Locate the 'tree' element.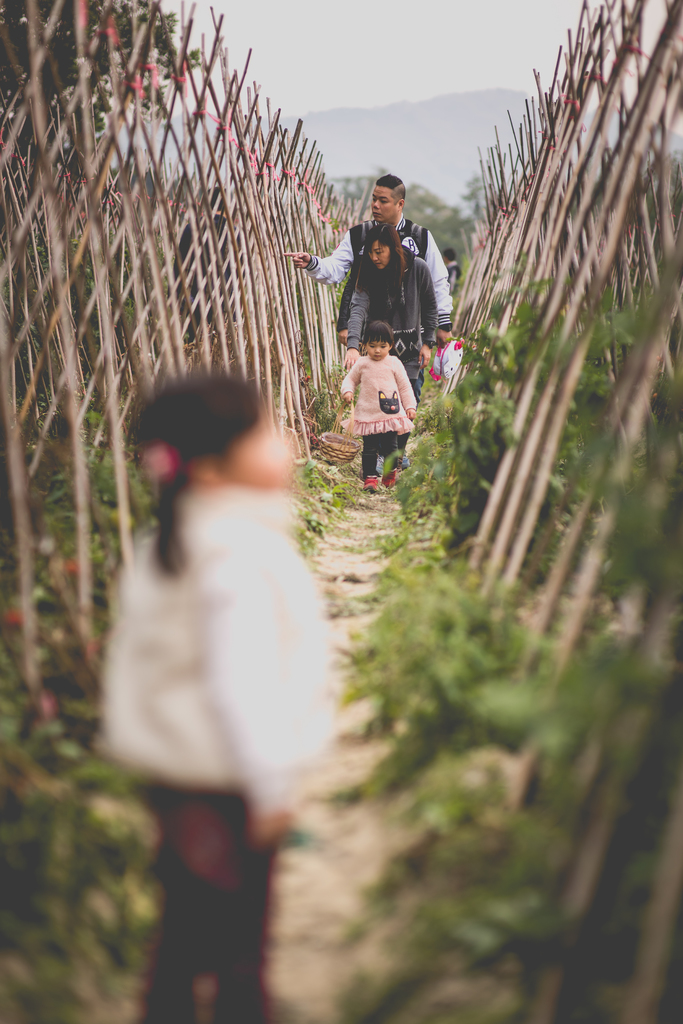
Element bbox: (310, 166, 490, 271).
